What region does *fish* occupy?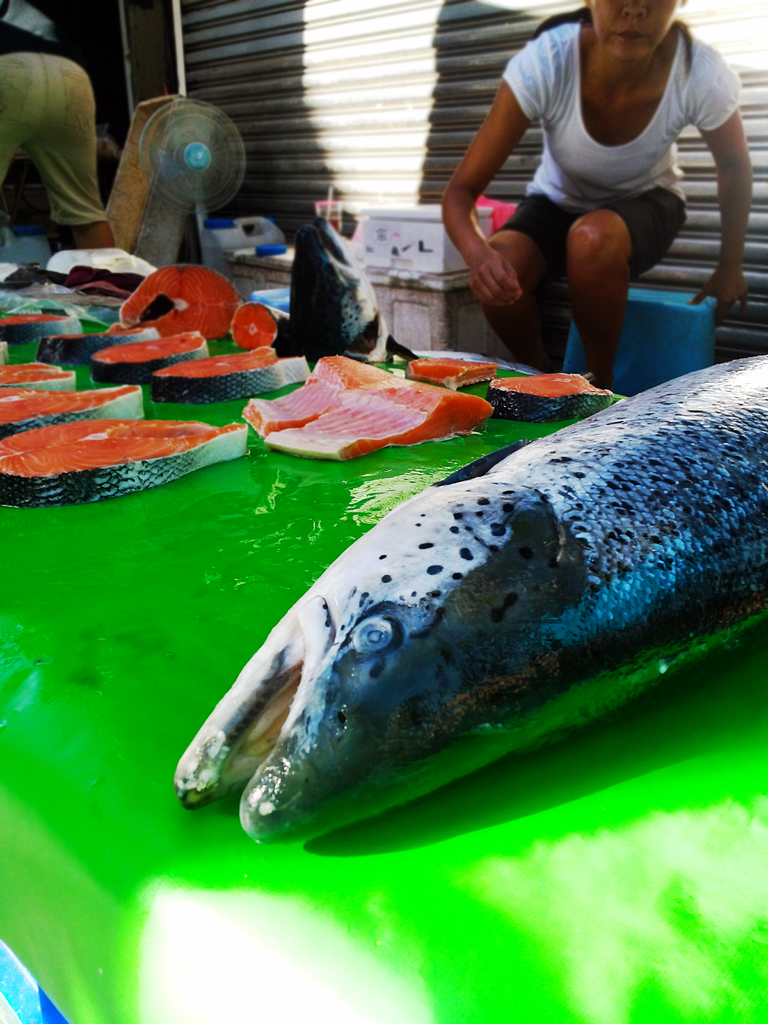
locate(145, 349, 303, 404).
